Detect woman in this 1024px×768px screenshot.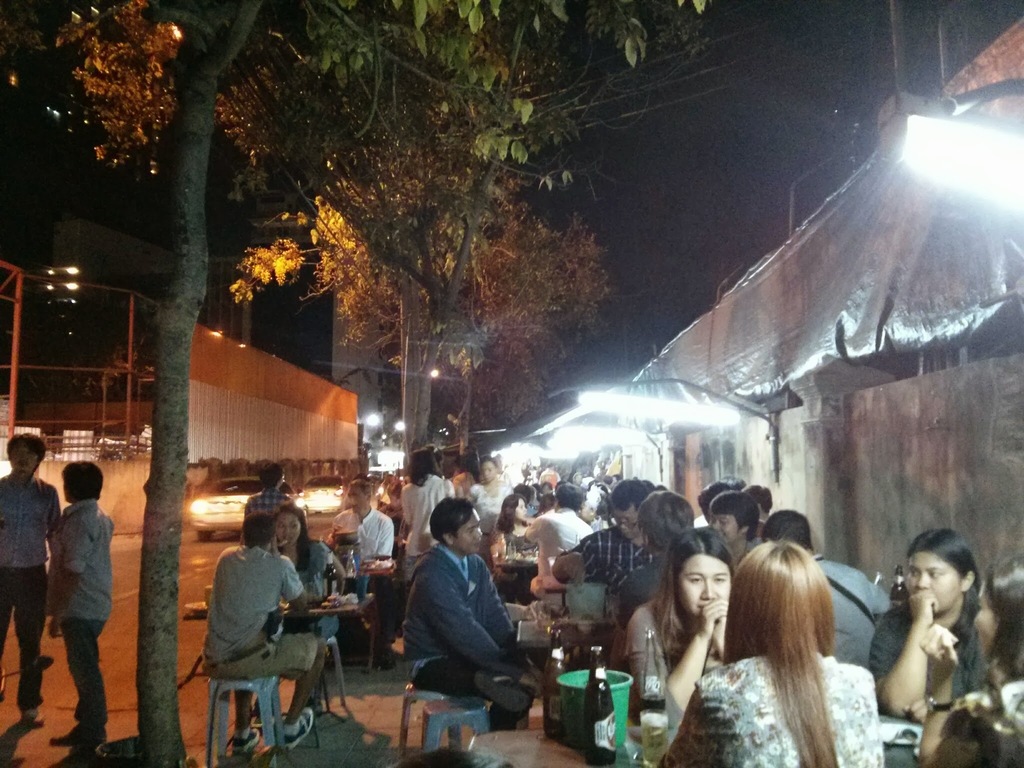
Detection: 661,526,878,767.
